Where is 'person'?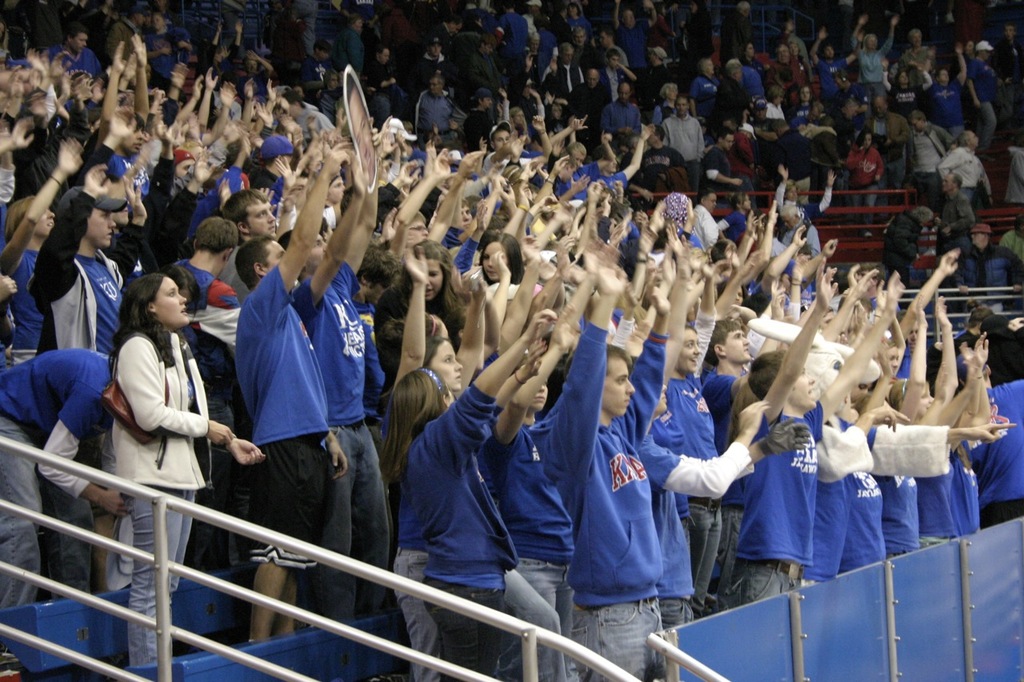
908 110 951 204.
